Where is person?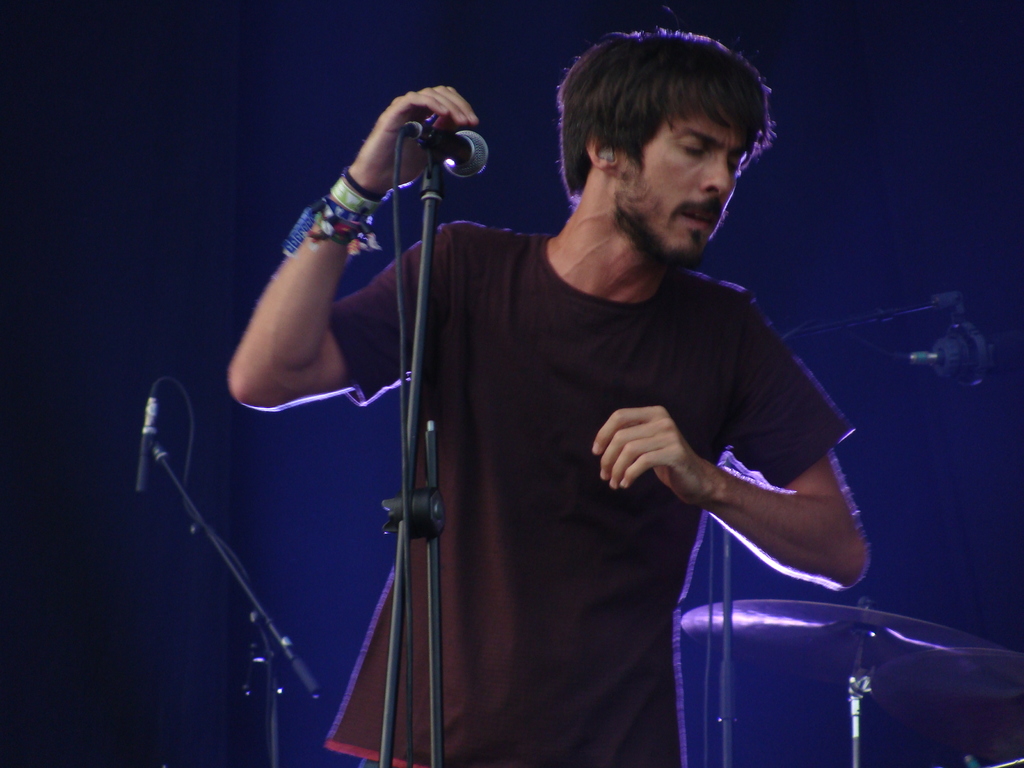
141/38/895/763.
